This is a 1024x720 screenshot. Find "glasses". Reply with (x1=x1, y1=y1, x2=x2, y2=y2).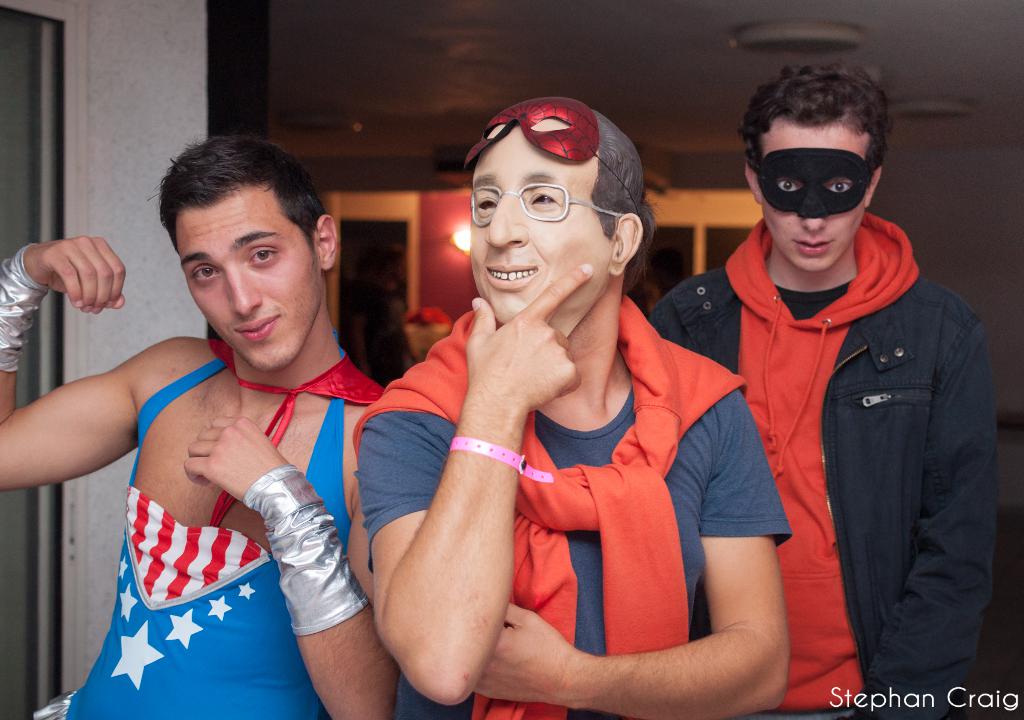
(x1=467, y1=182, x2=630, y2=225).
